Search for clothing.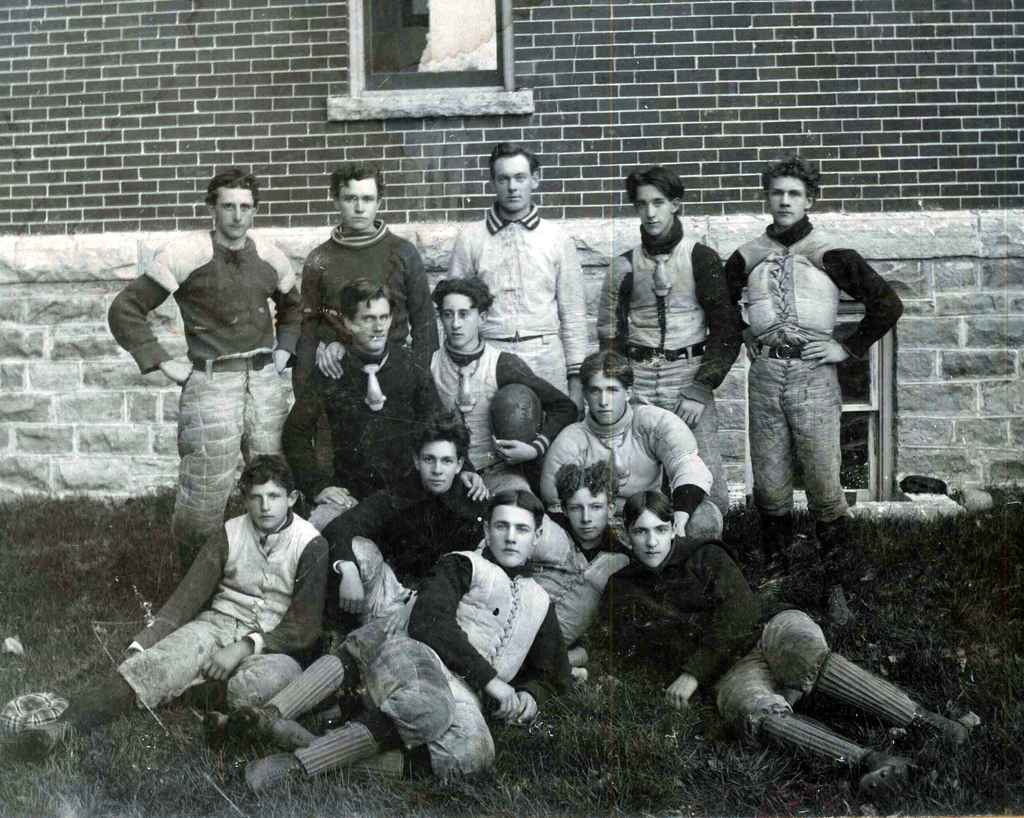
Found at BBox(597, 215, 741, 504).
